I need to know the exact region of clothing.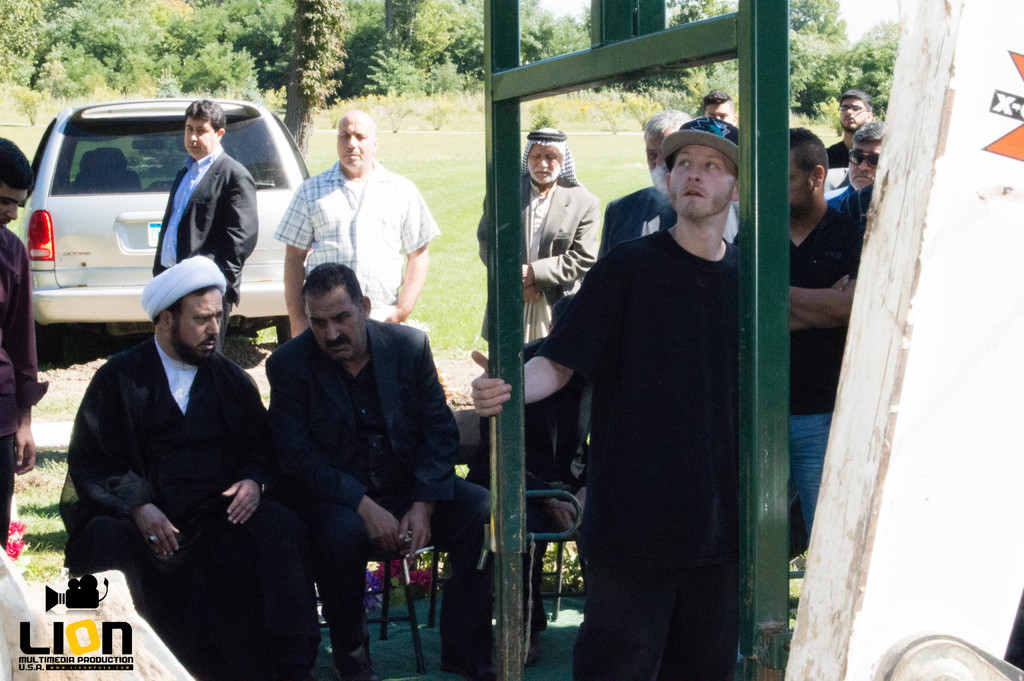
Region: 0, 220, 45, 556.
